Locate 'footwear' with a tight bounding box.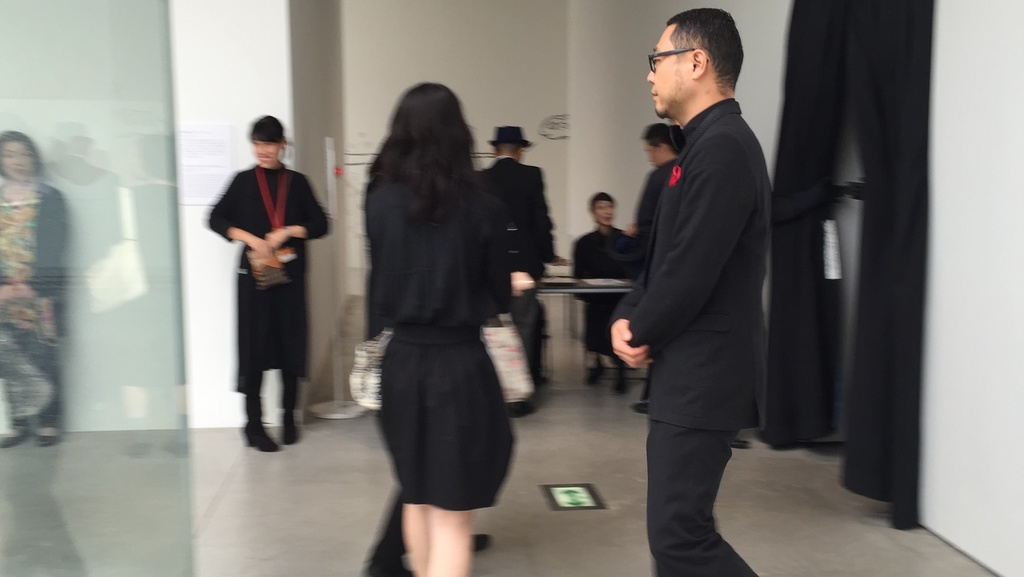
l=245, t=418, r=283, b=457.
